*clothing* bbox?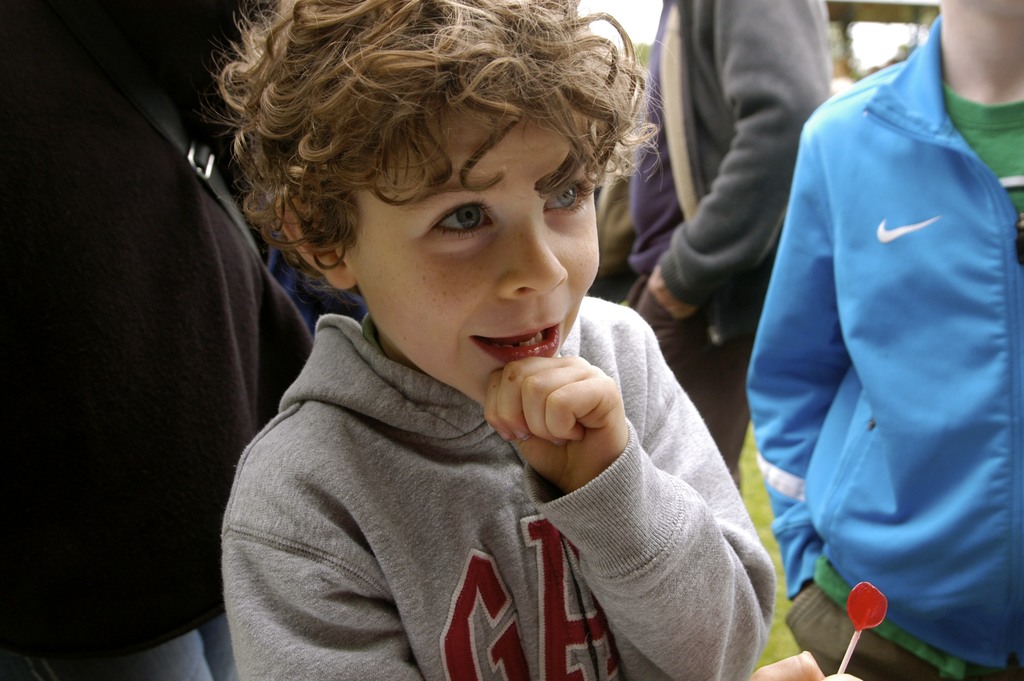
(left=619, top=0, right=842, bottom=389)
